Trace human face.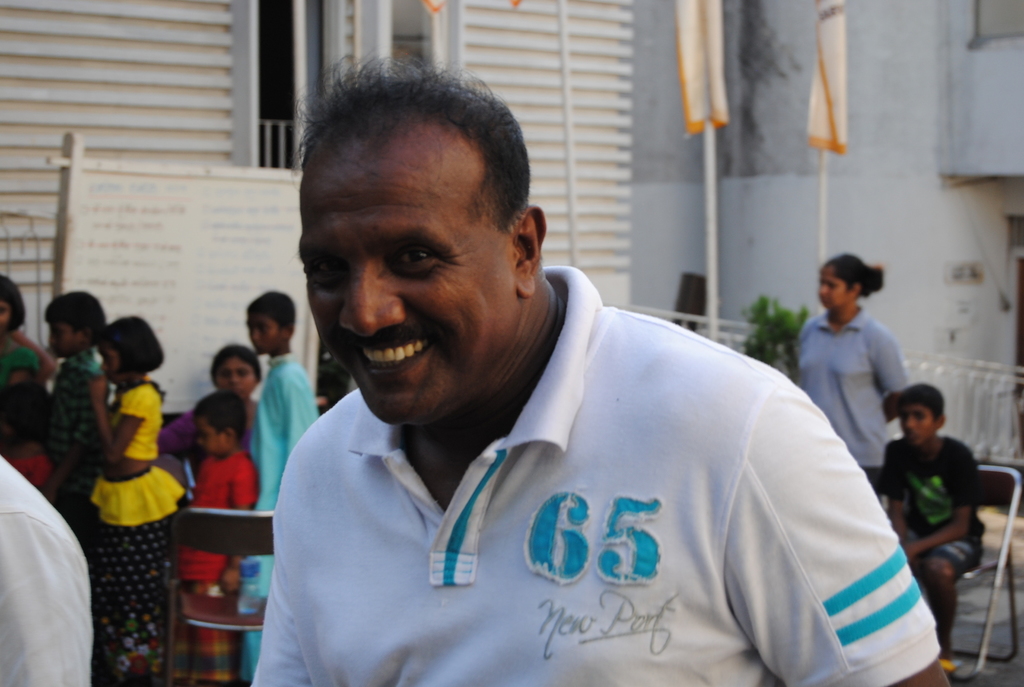
Traced to locate(199, 419, 225, 460).
